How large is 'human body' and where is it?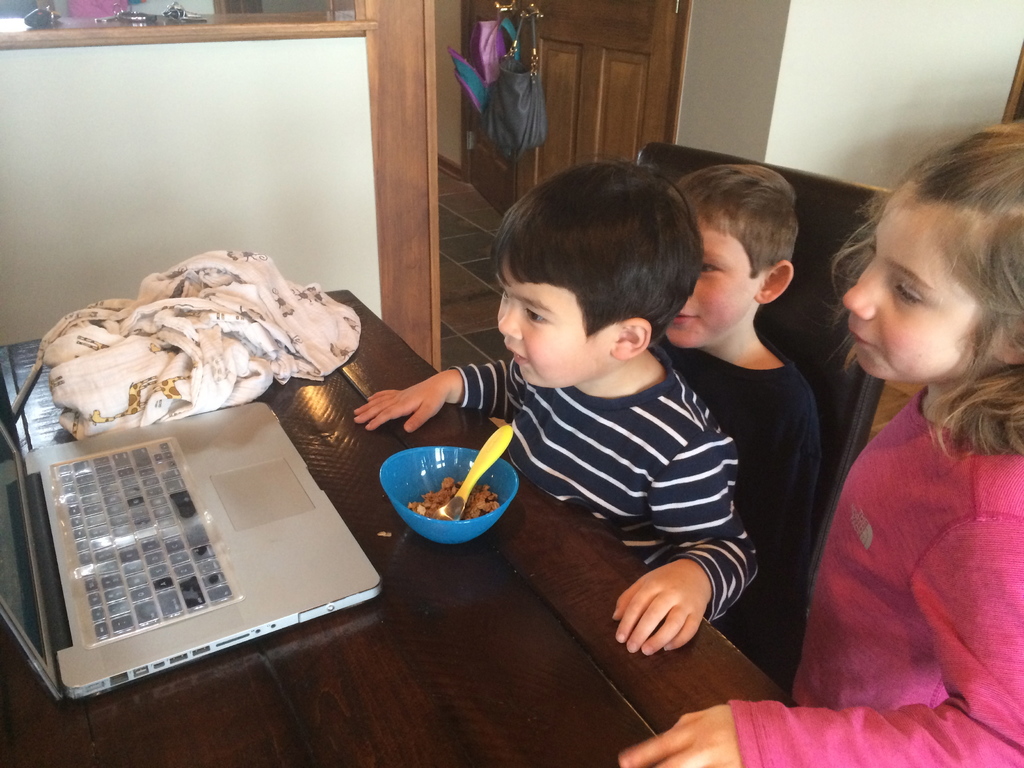
Bounding box: (643,157,820,667).
